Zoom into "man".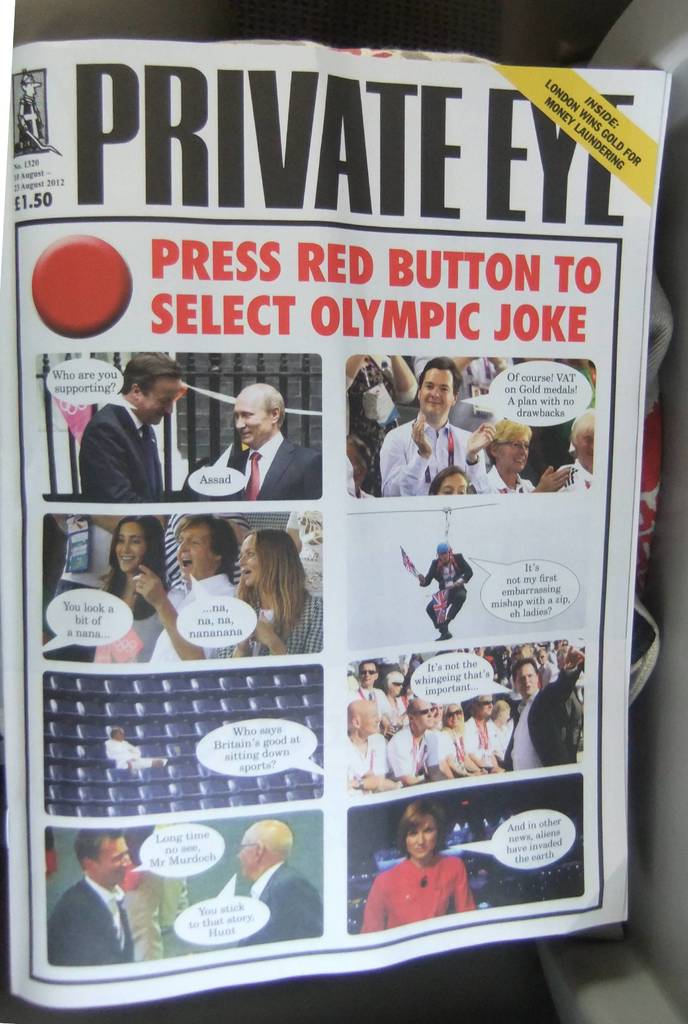
Zoom target: detection(232, 818, 327, 949).
